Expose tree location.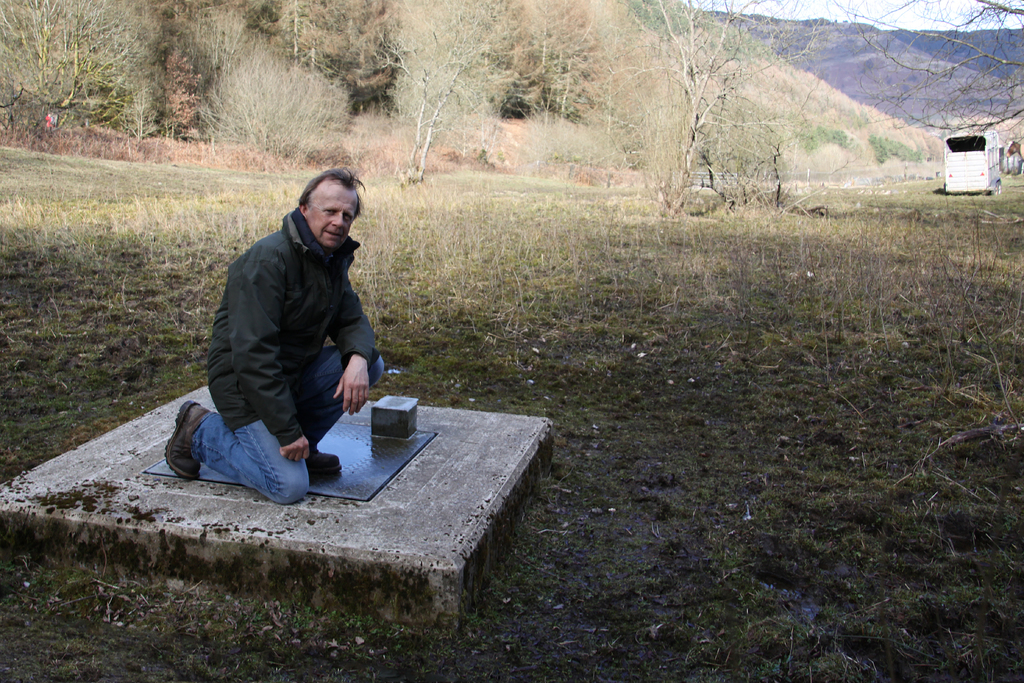
Exposed at 284,0,396,114.
